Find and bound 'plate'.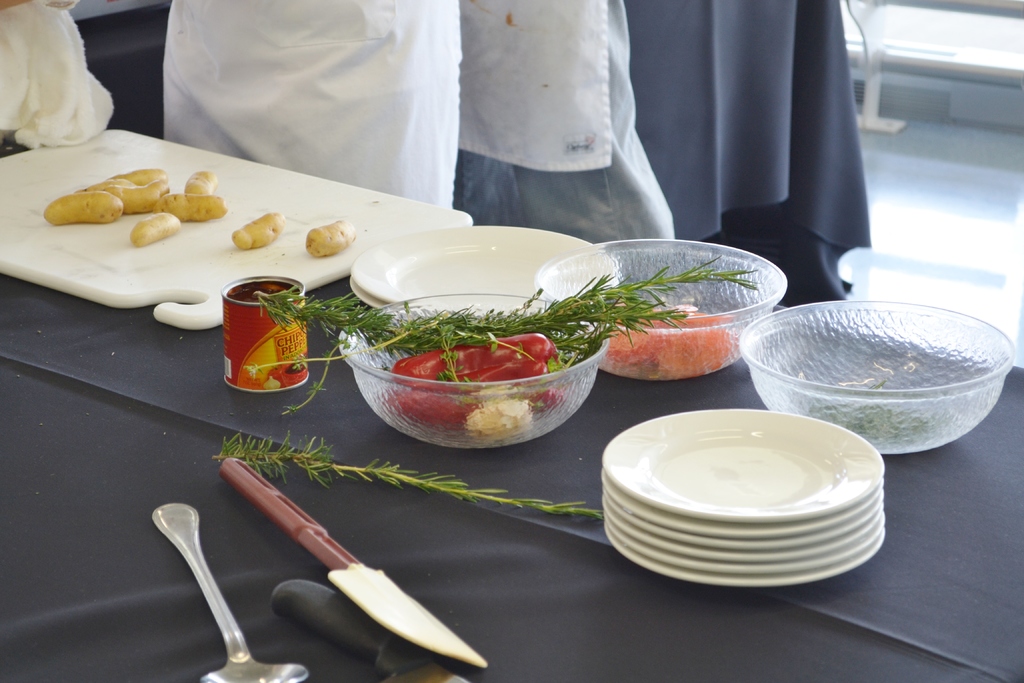
Bound: crop(348, 268, 616, 311).
